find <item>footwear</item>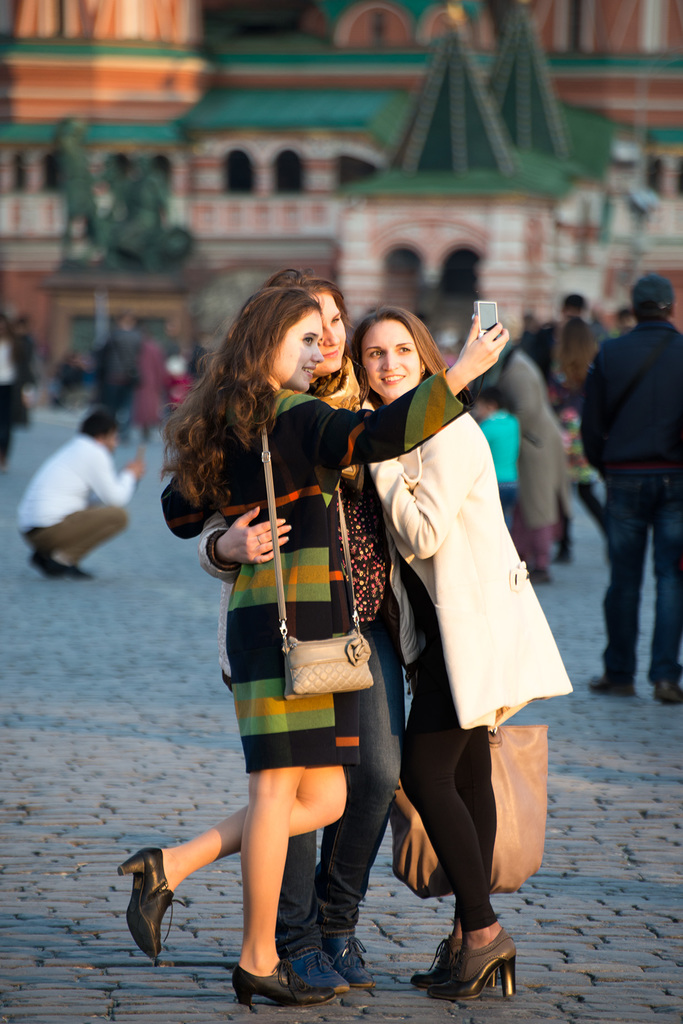
select_region(111, 845, 175, 966)
